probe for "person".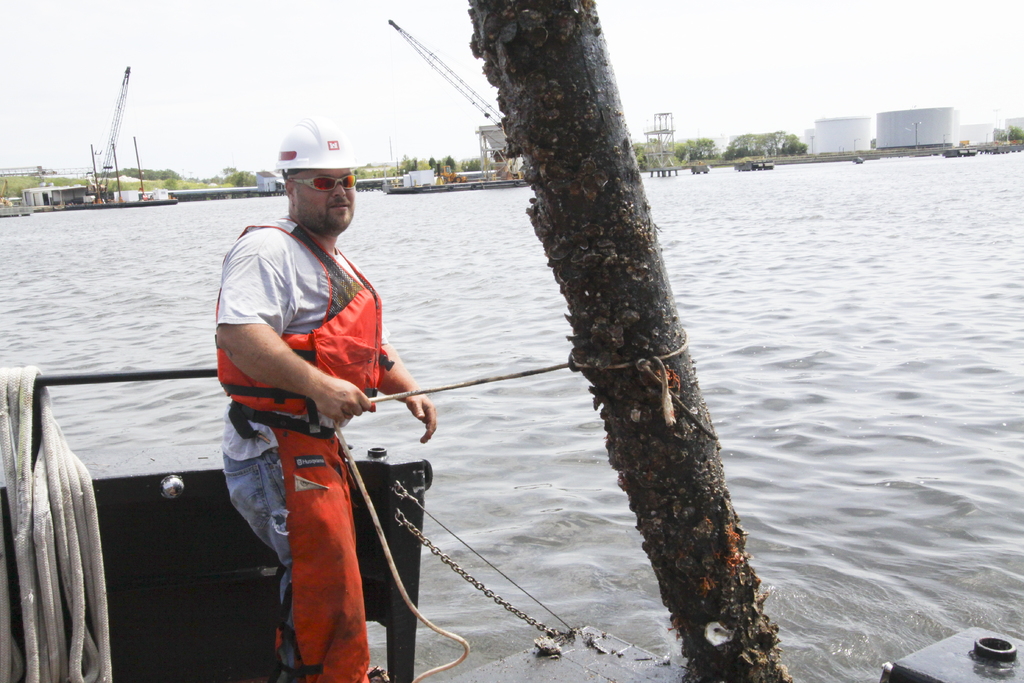
Probe result: 240,125,433,679.
